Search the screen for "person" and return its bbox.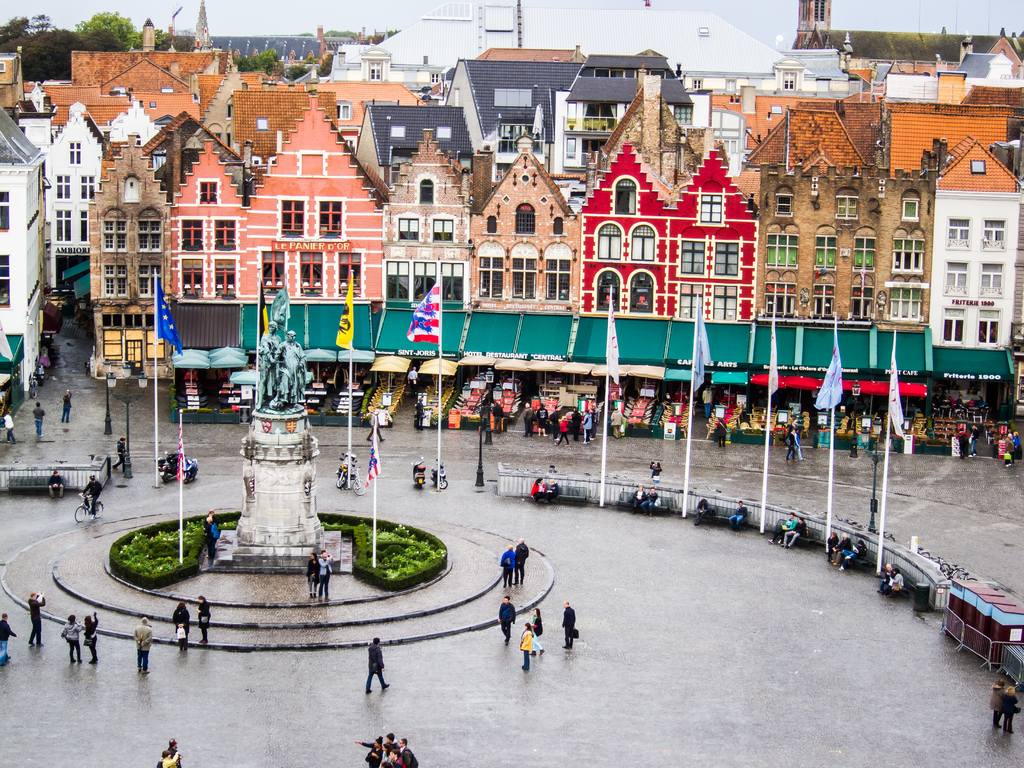
Found: (26, 592, 49, 647).
